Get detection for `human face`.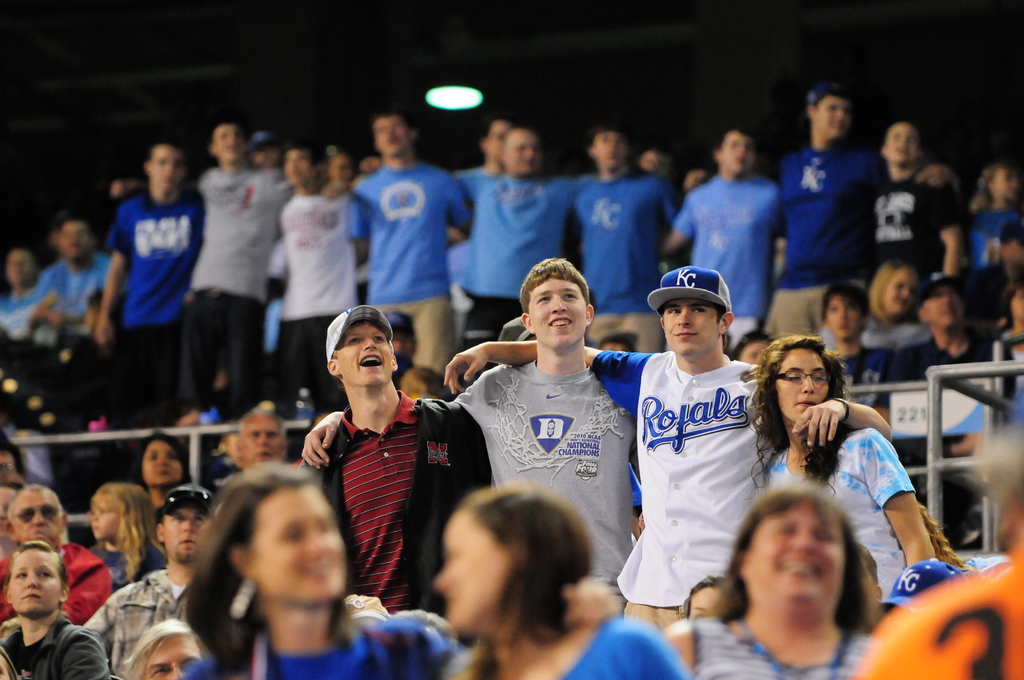
Detection: 746,509,845,608.
